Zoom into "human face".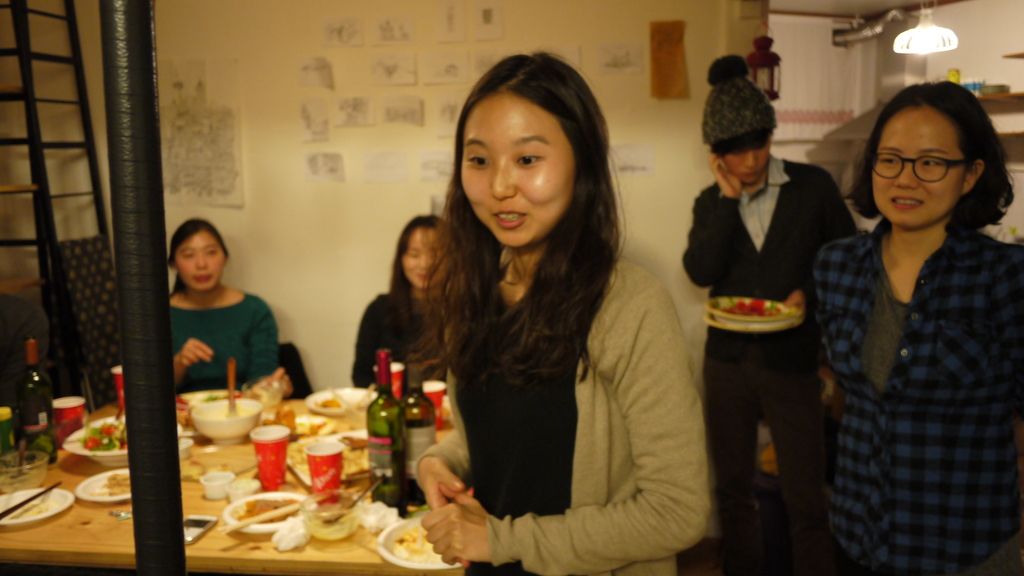
Zoom target: (x1=459, y1=99, x2=574, y2=251).
